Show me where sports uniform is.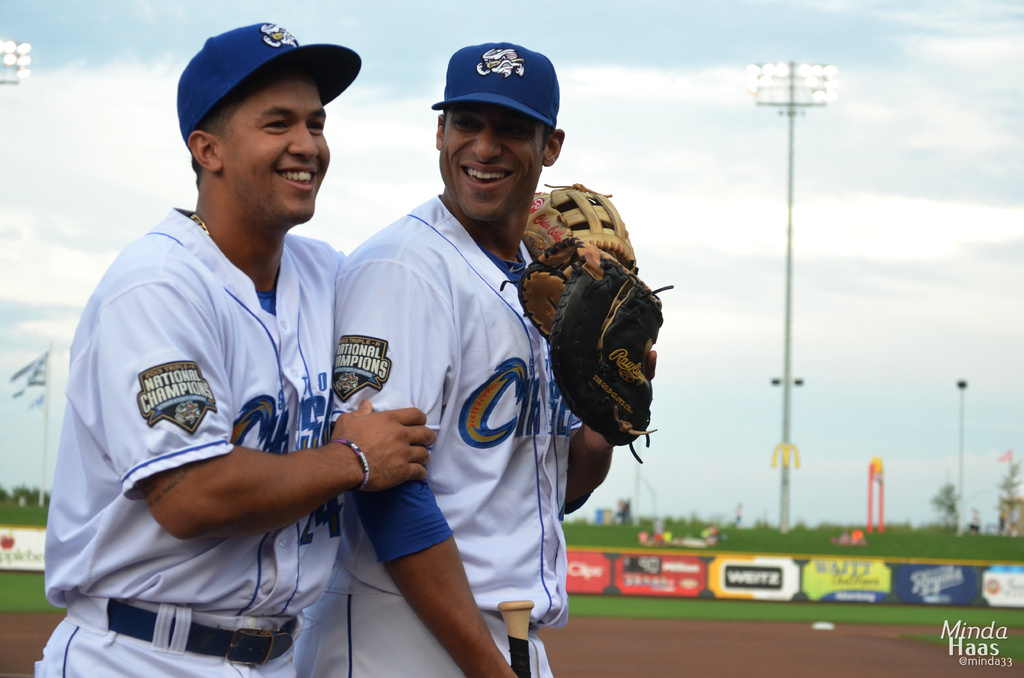
sports uniform is at box=[25, 212, 355, 677].
